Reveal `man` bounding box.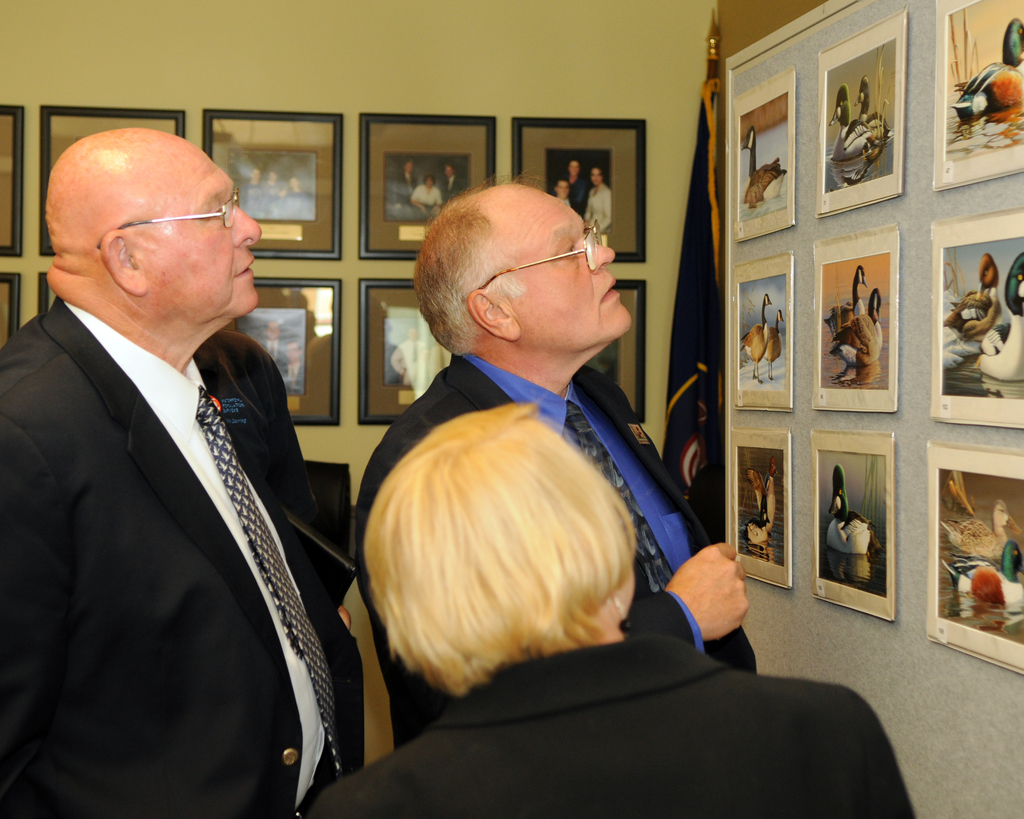
Revealed: crop(237, 166, 263, 218).
